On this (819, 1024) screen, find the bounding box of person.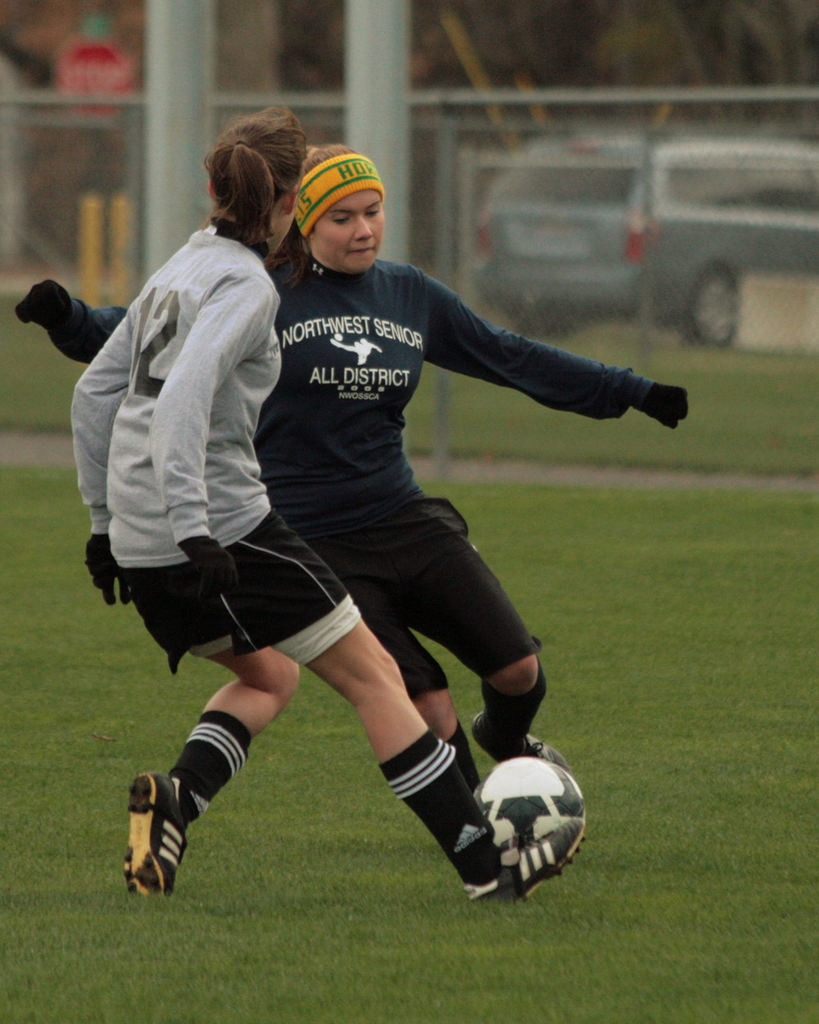
Bounding box: [left=70, top=104, right=586, bottom=906].
